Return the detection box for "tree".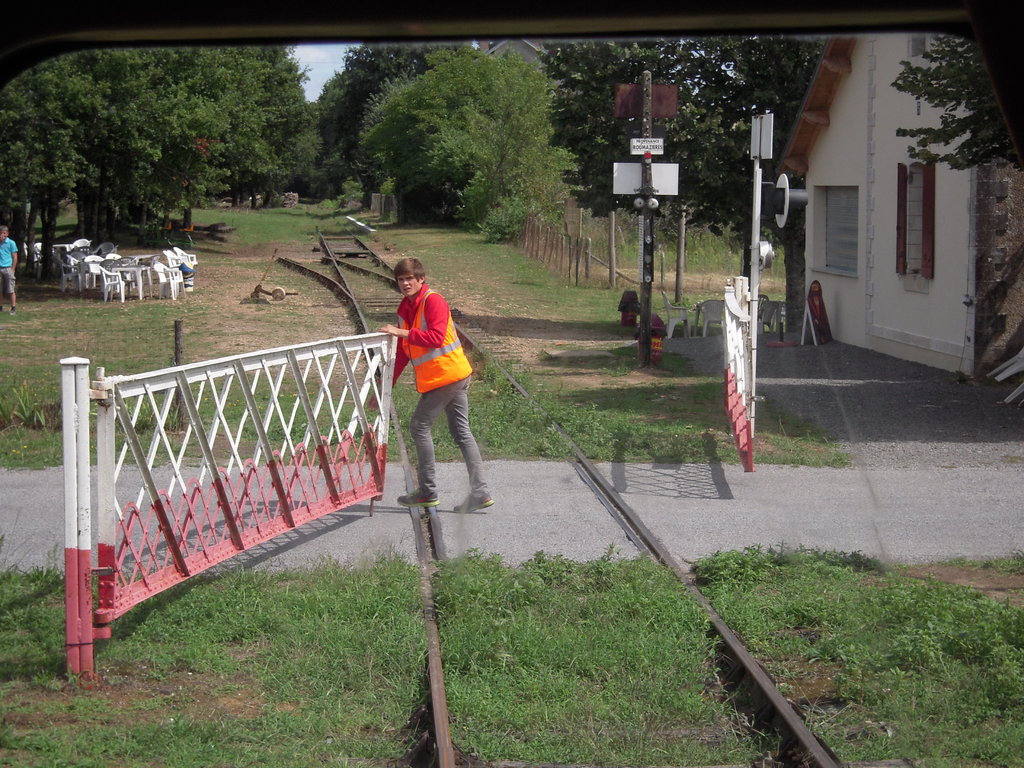
x1=535, y1=31, x2=835, y2=254.
